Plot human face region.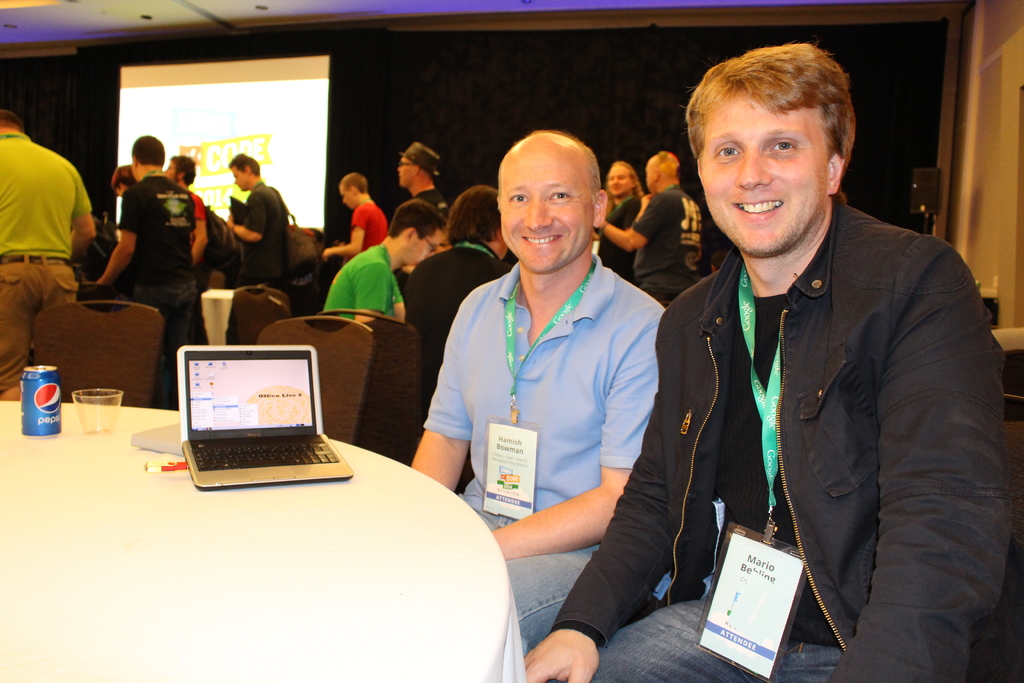
Plotted at pyautogui.locateOnScreen(701, 90, 826, 251).
